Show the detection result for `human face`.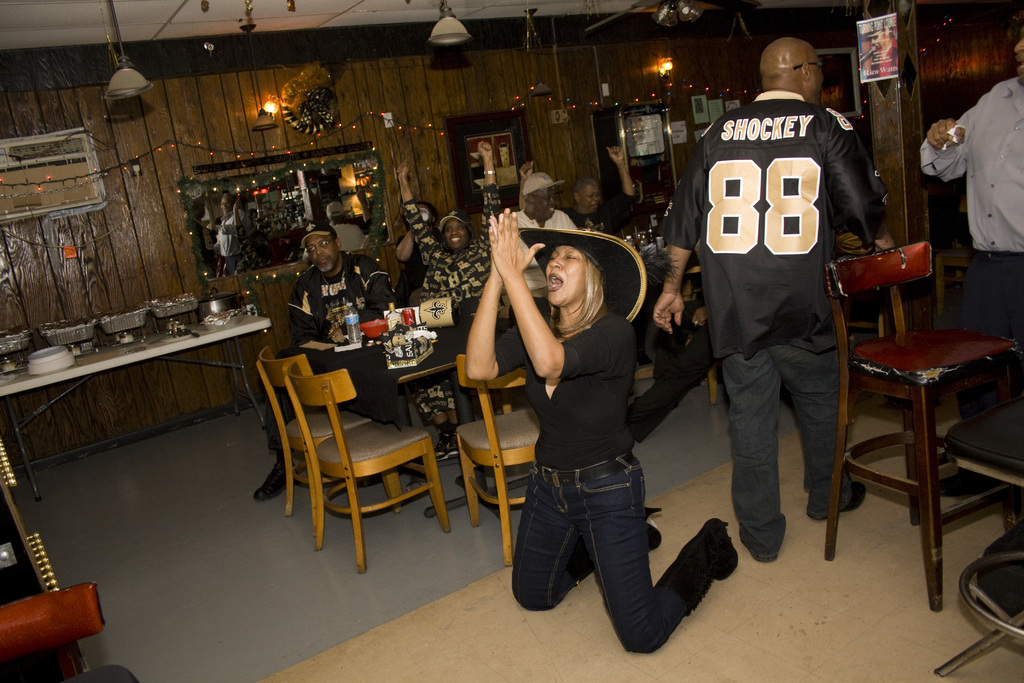
(307,231,337,274).
